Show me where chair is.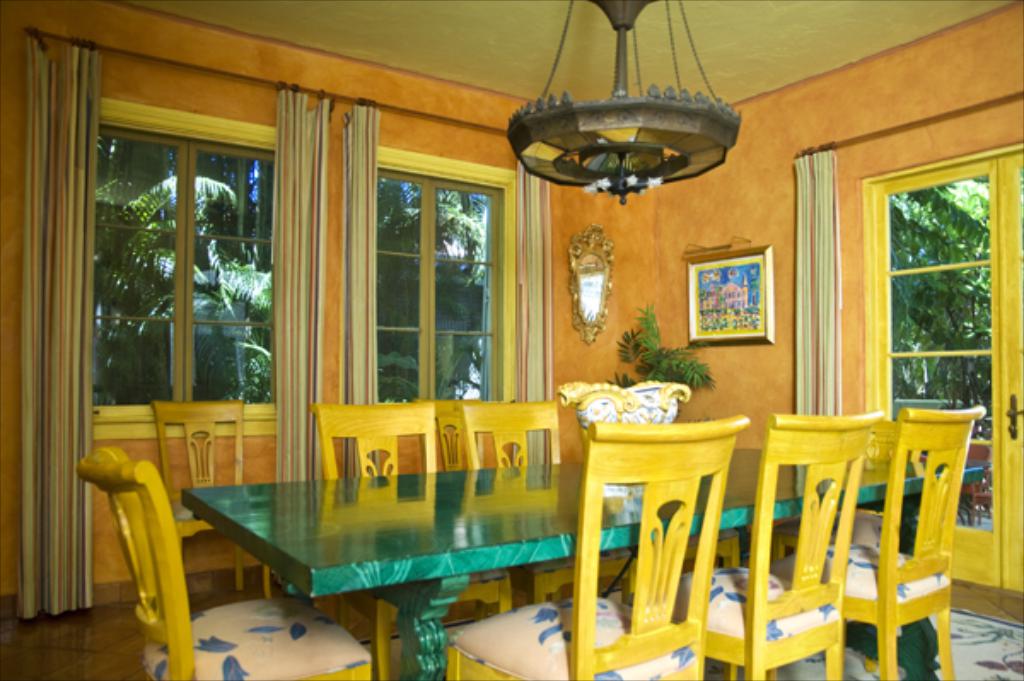
chair is at 771,406,986,679.
